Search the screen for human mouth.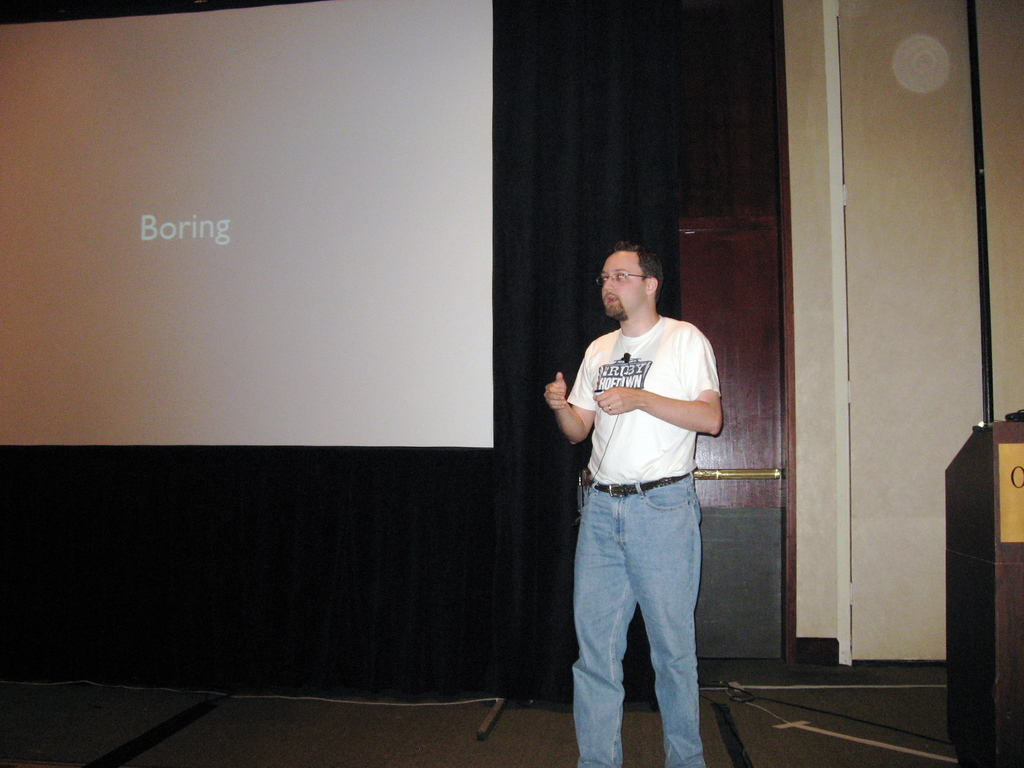
Found at 604 298 622 304.
